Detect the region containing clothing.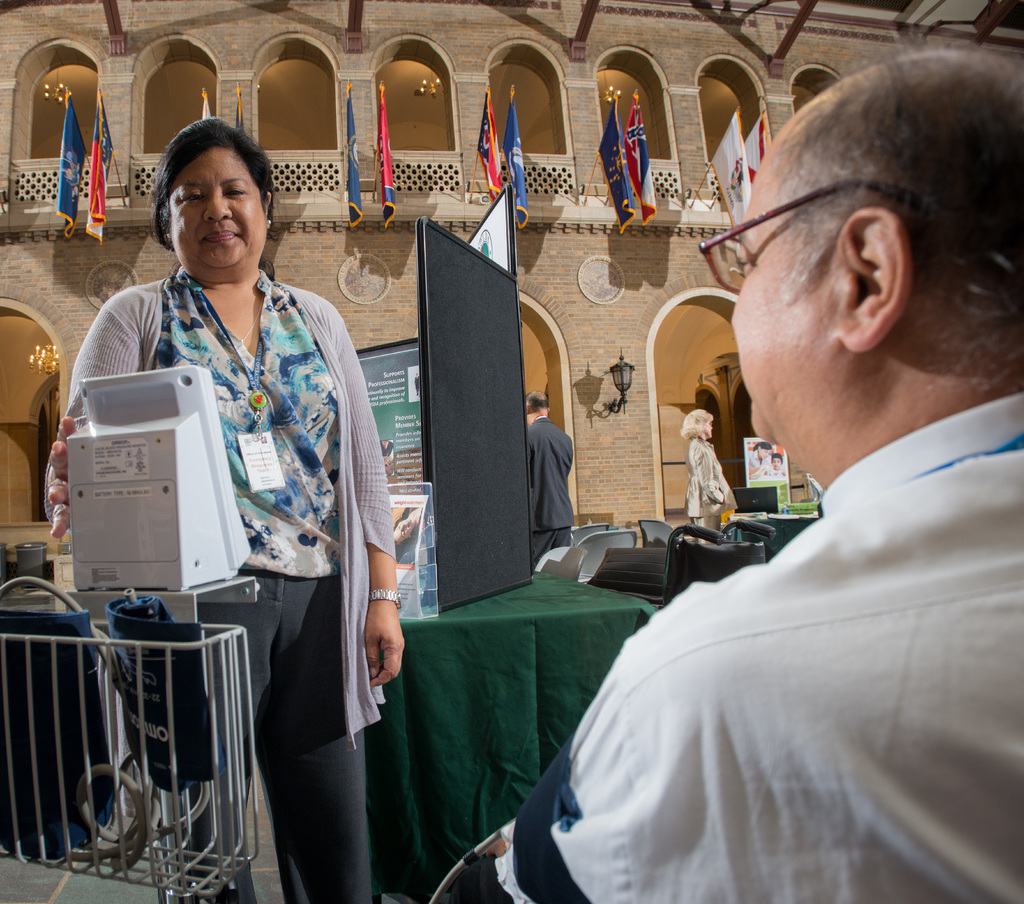
rect(516, 421, 577, 554).
